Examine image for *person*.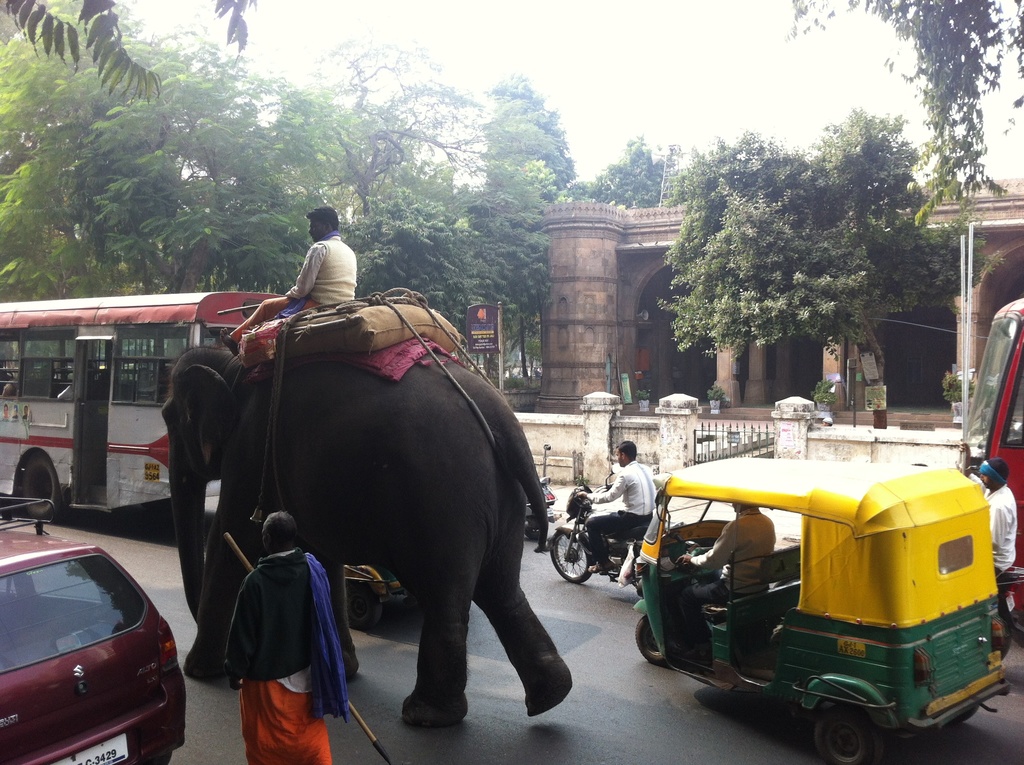
Examination result: (586,435,660,570).
